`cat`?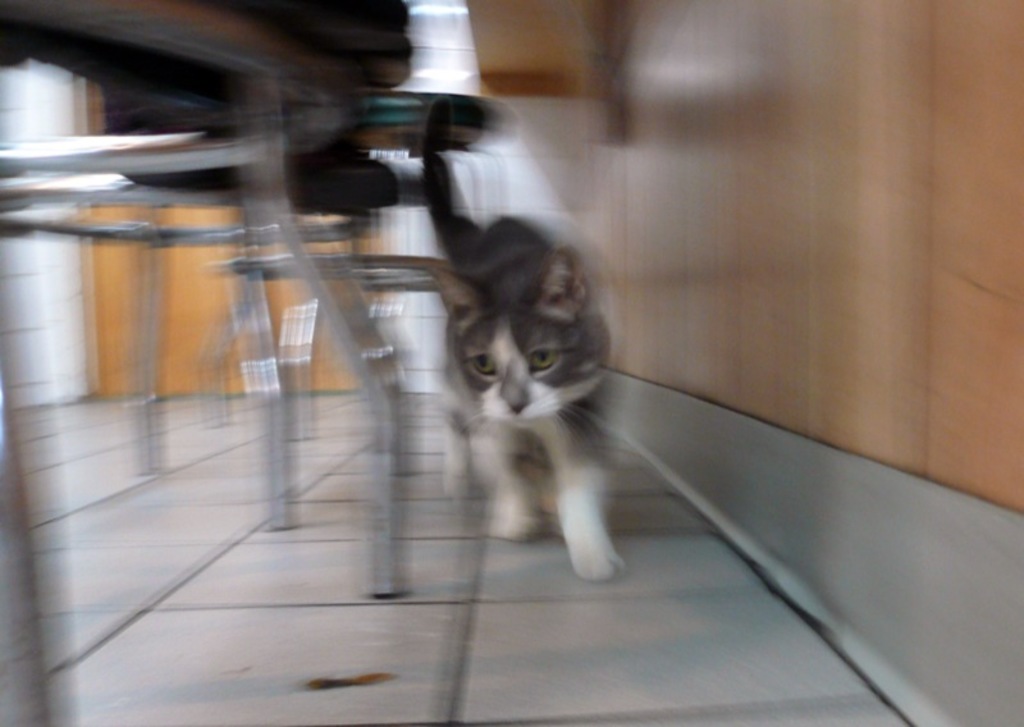
{"x1": 425, "y1": 97, "x2": 621, "y2": 580}
